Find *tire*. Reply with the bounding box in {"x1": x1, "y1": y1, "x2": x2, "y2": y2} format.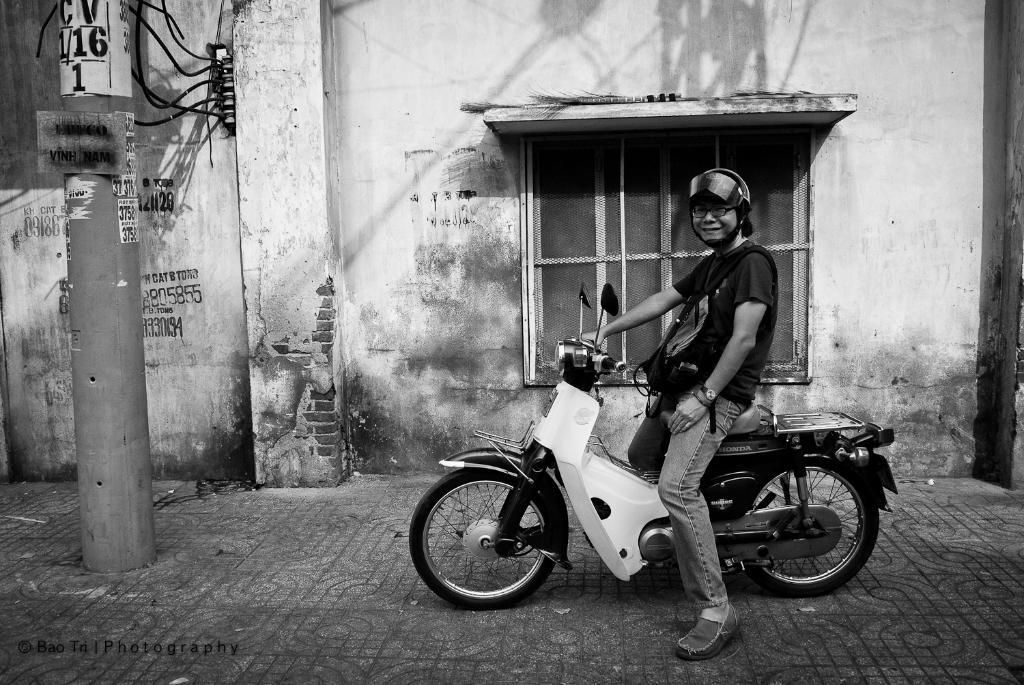
{"x1": 733, "y1": 458, "x2": 879, "y2": 596}.
